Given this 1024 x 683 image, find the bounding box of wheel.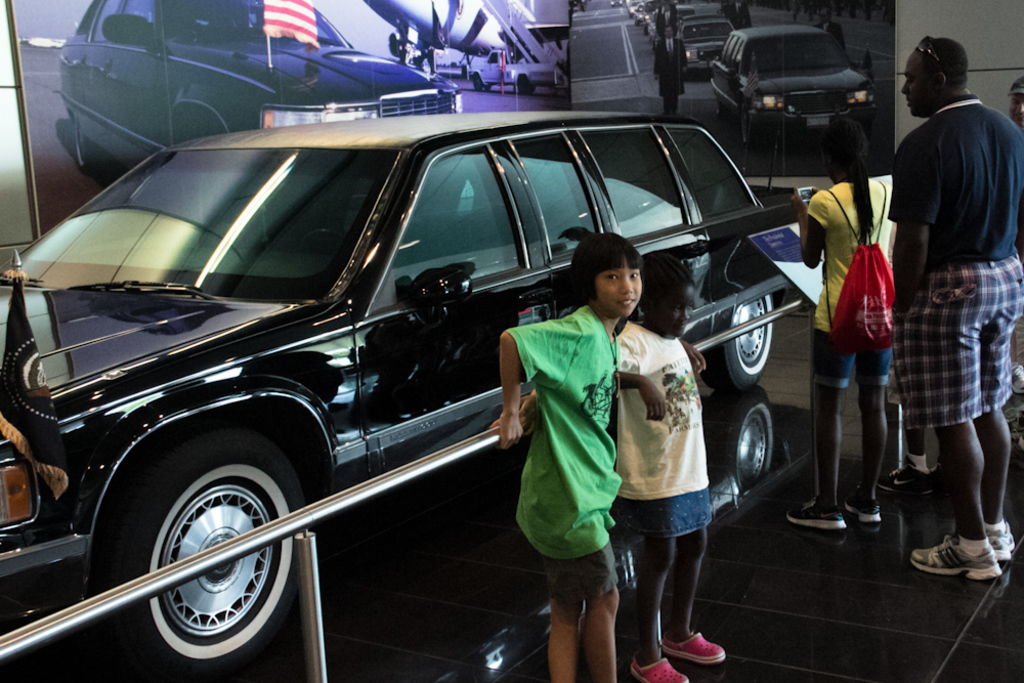
[left=524, top=84, right=537, bottom=95].
